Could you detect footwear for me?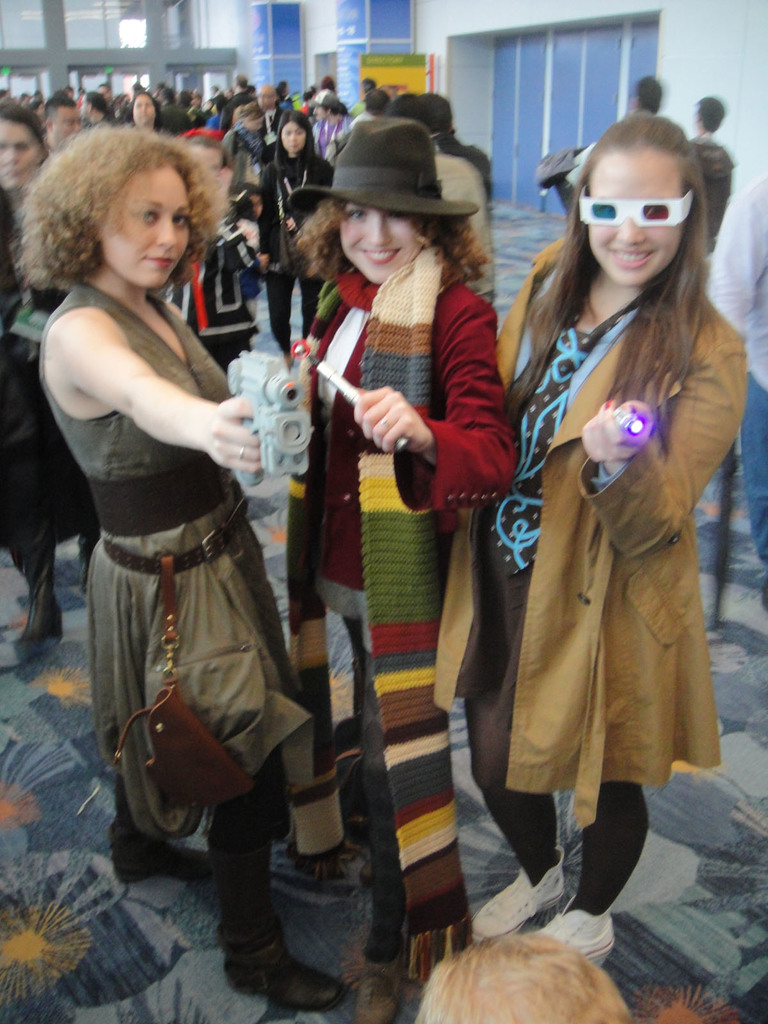
Detection result: select_region(480, 872, 564, 939).
